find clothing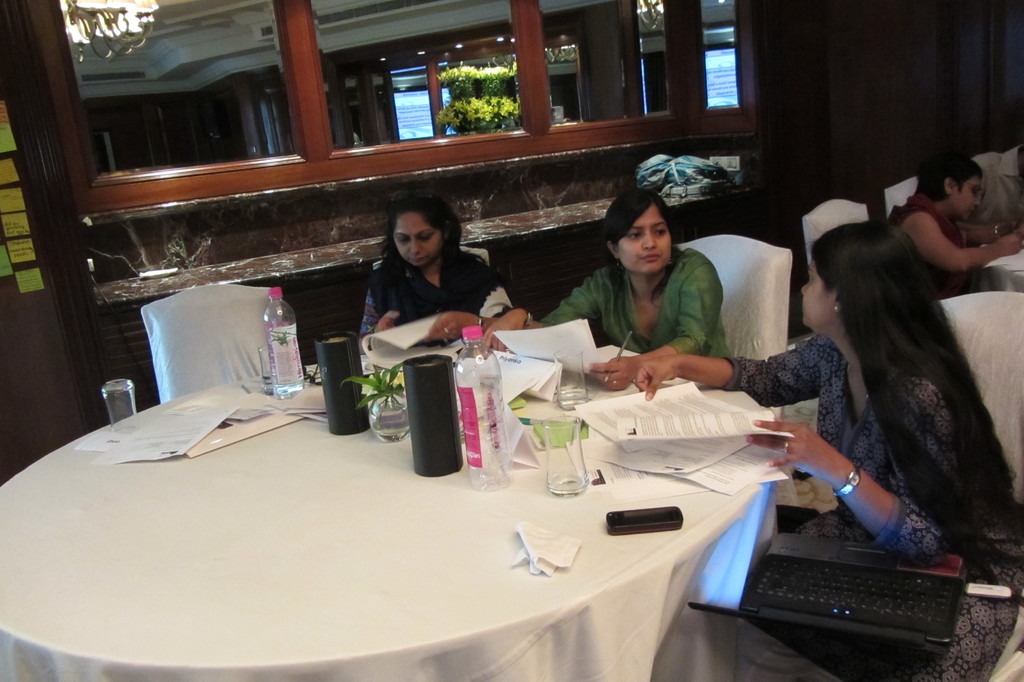
Rect(972, 145, 1023, 225)
